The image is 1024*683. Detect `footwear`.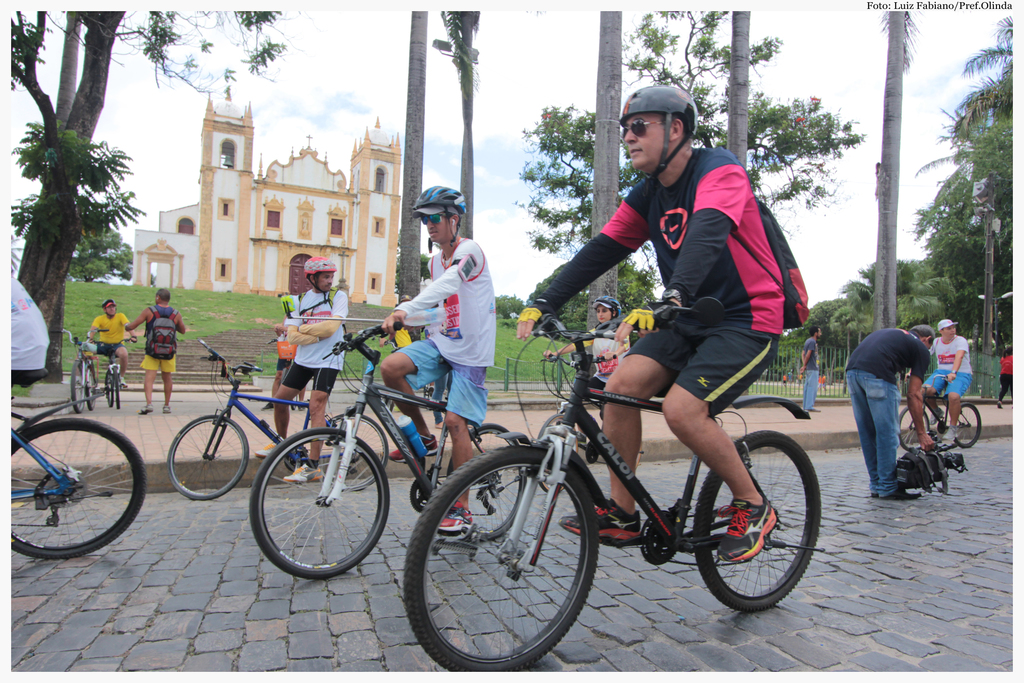
Detection: (x1=995, y1=399, x2=1000, y2=409).
